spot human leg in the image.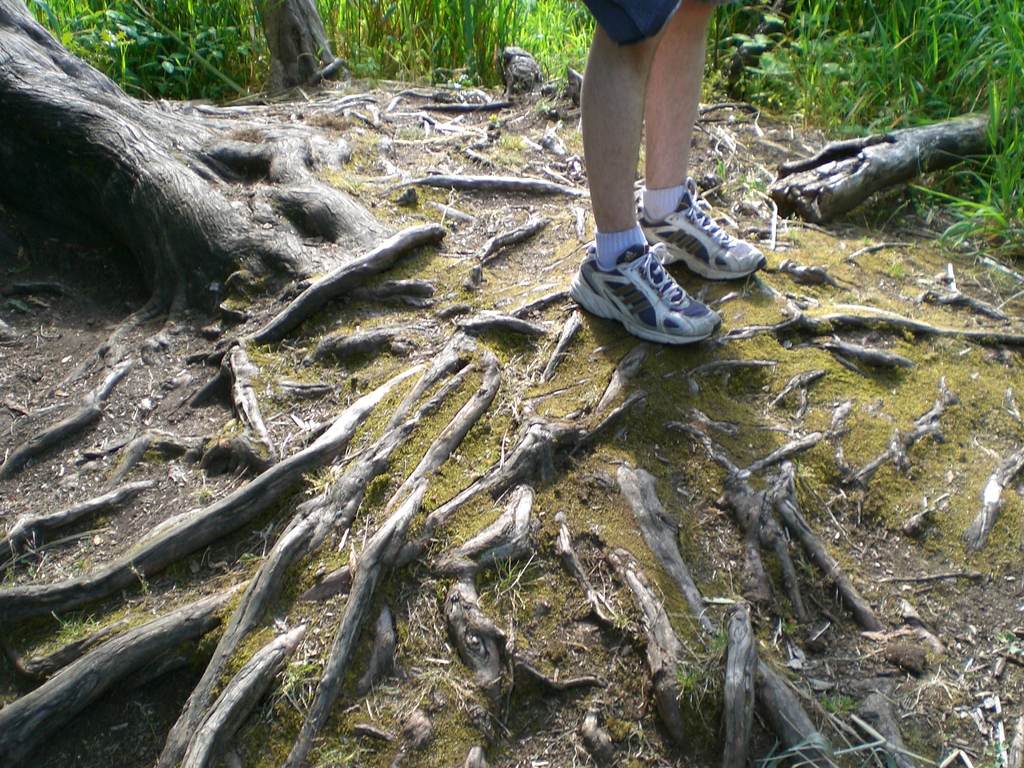
human leg found at [x1=567, y1=3, x2=722, y2=346].
